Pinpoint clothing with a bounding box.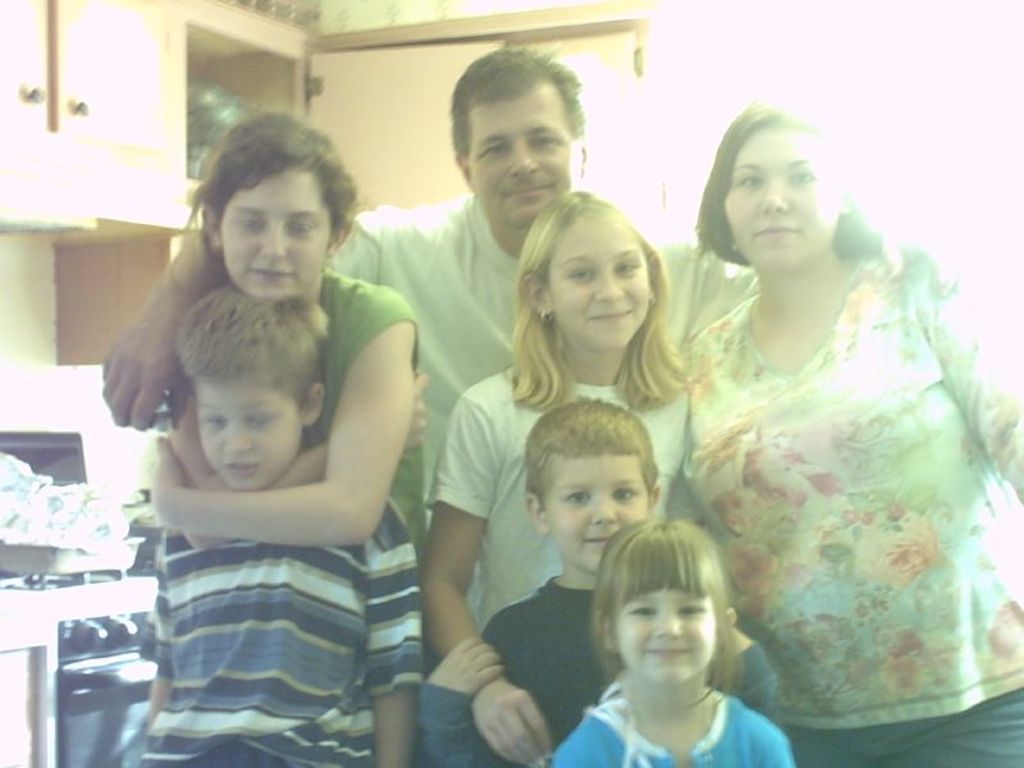
detection(415, 573, 778, 767).
